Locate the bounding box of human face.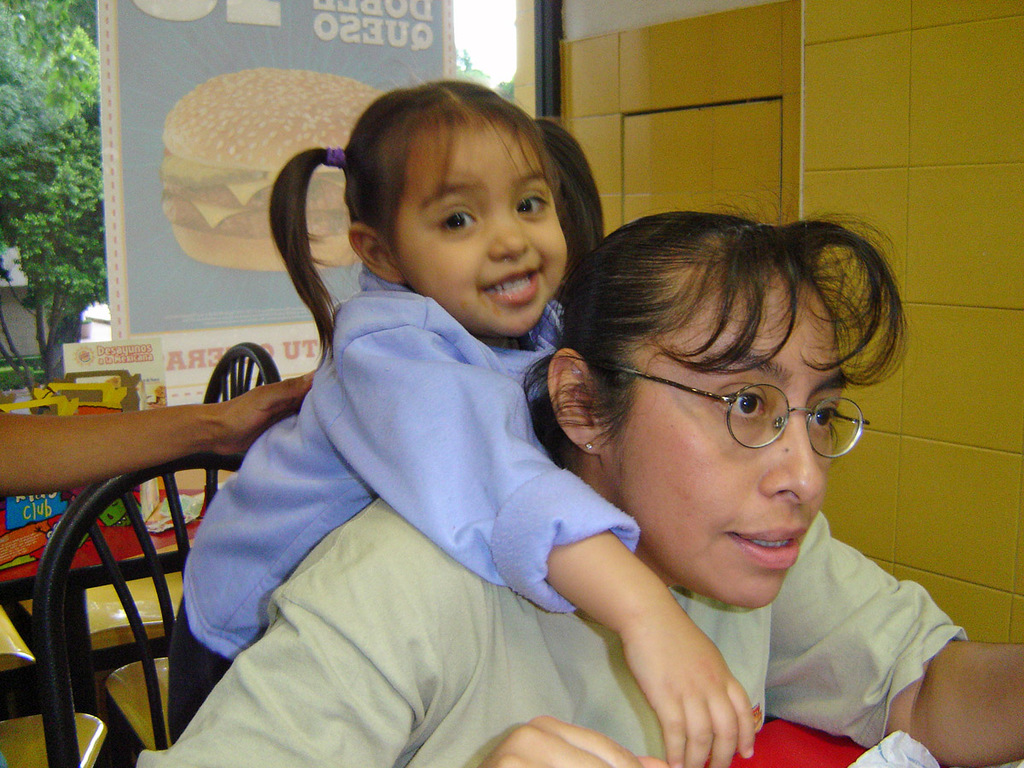
Bounding box: region(598, 284, 846, 611).
